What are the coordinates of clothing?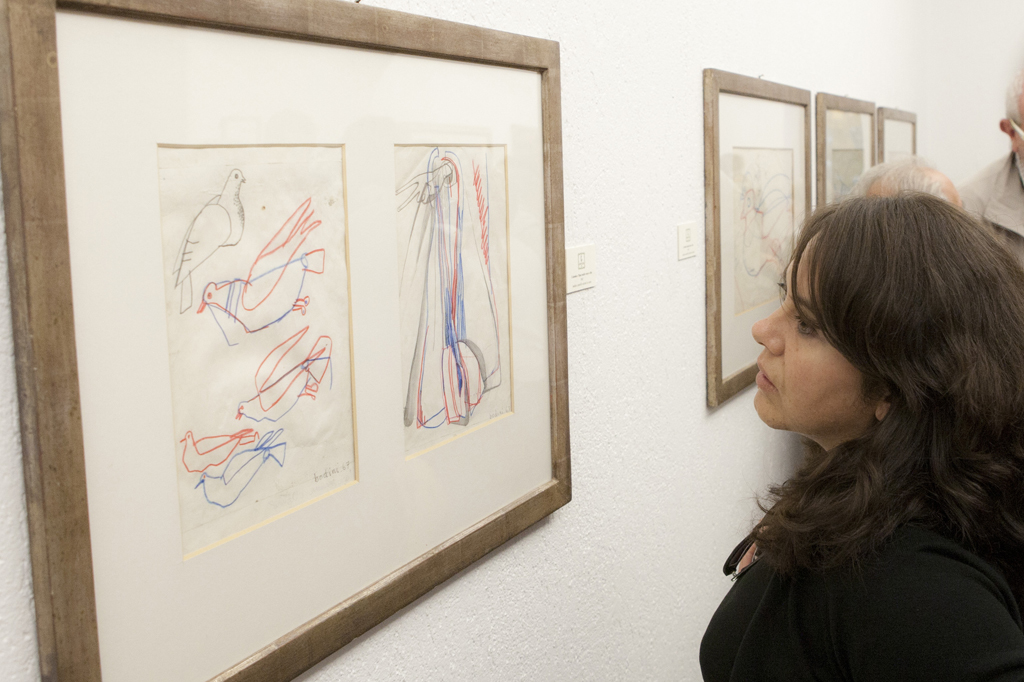
(x1=956, y1=152, x2=1023, y2=272).
